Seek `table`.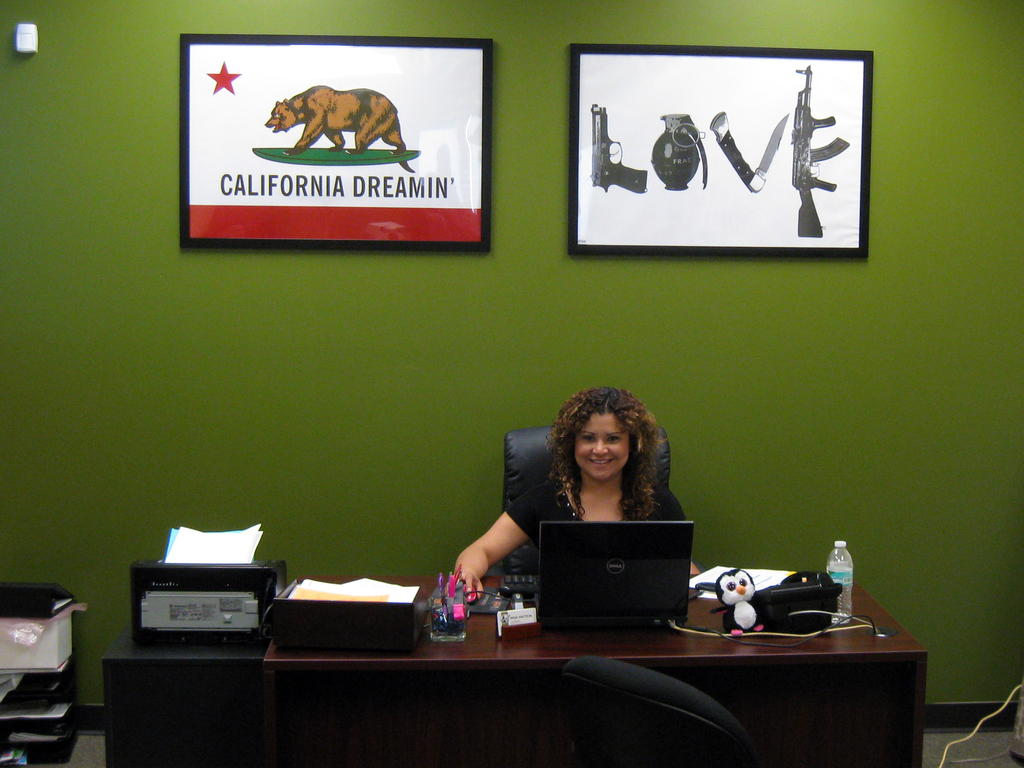
pyautogui.locateOnScreen(151, 577, 869, 767).
